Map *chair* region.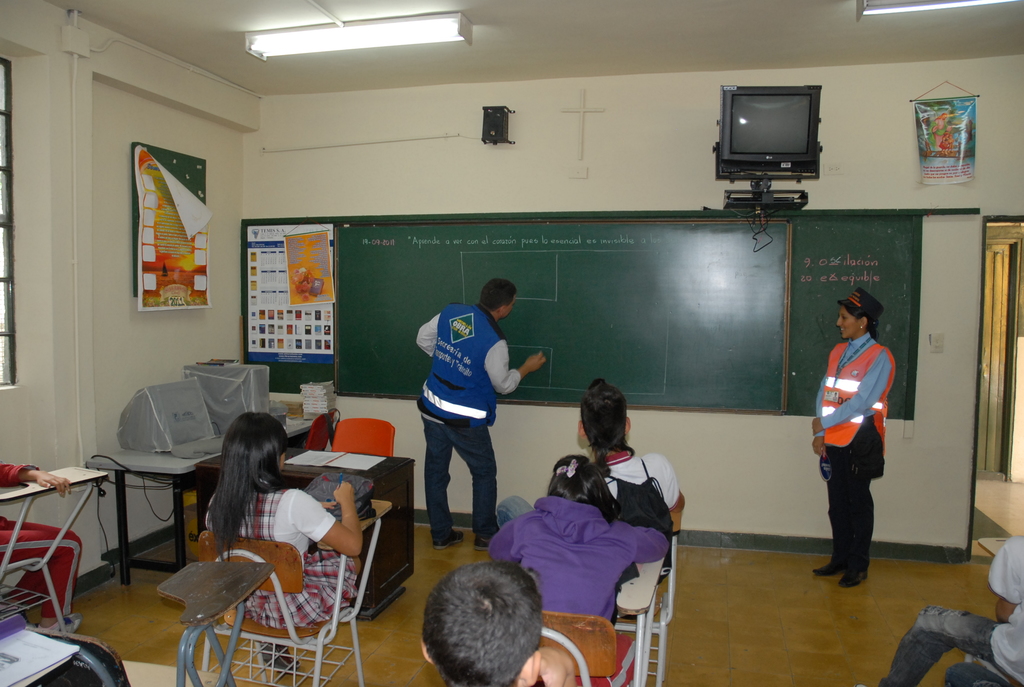
Mapped to [0,464,111,632].
